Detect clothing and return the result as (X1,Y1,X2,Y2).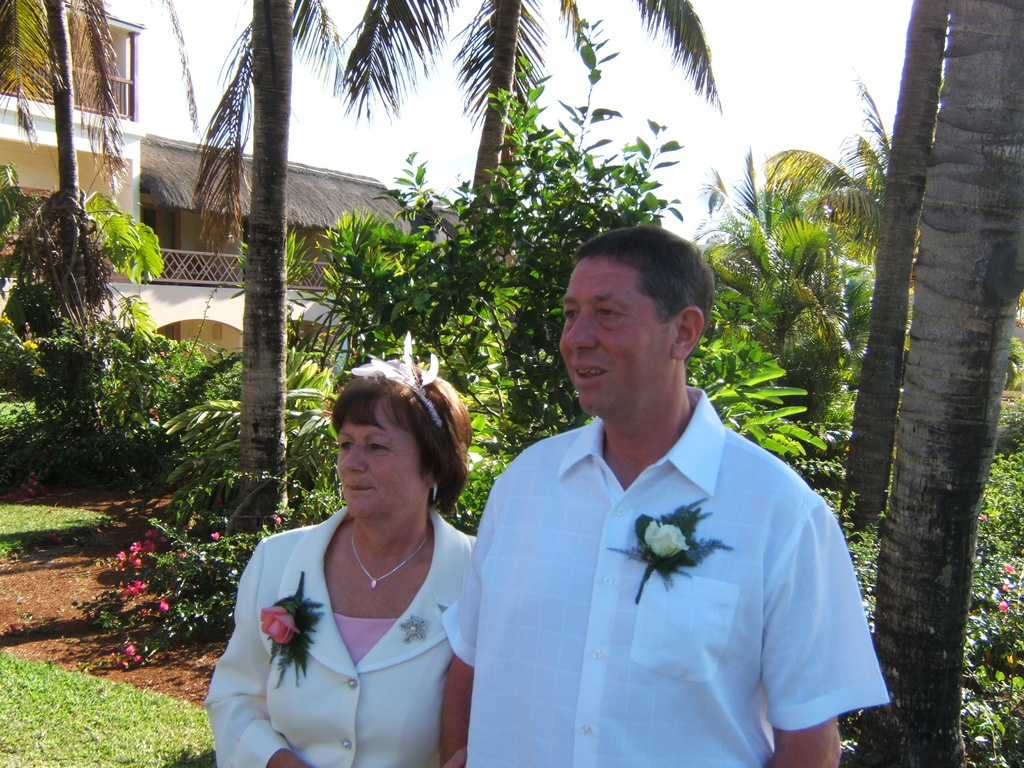
(202,506,477,767).
